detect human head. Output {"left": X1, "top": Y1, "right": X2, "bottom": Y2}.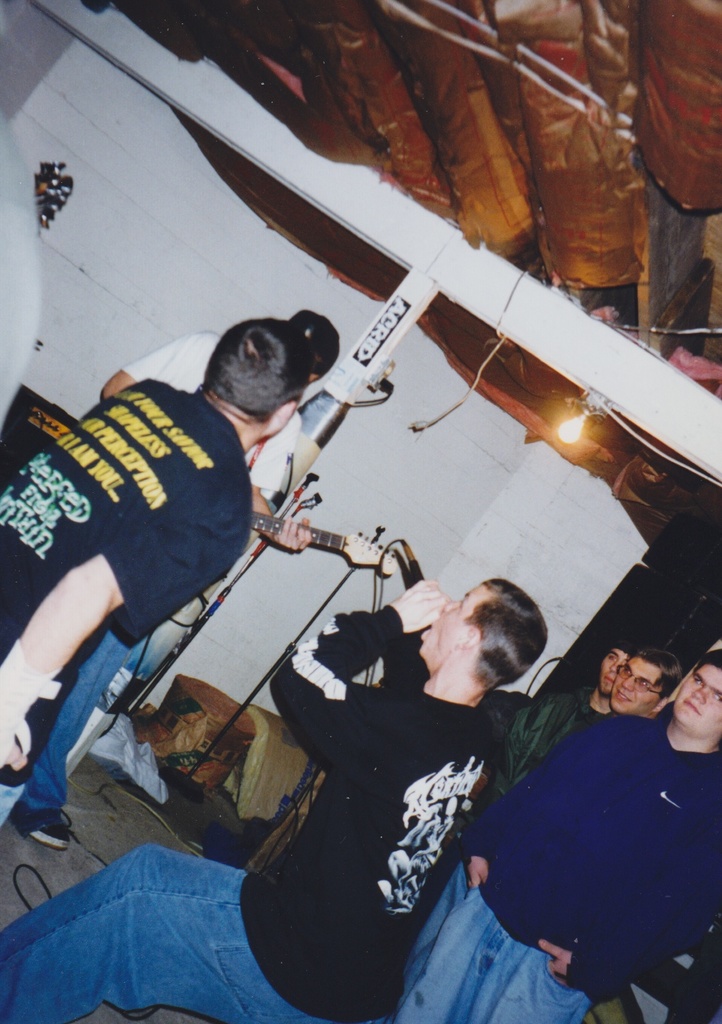
{"left": 413, "top": 575, "right": 548, "bottom": 686}.
